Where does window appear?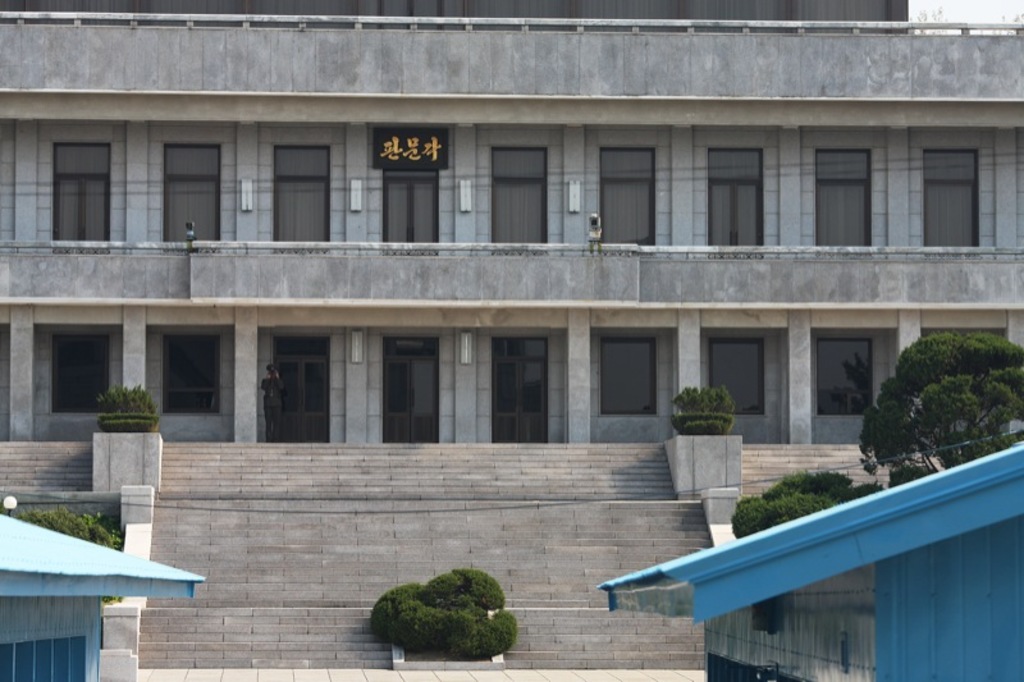
Appears at left=380, top=165, right=439, bottom=247.
